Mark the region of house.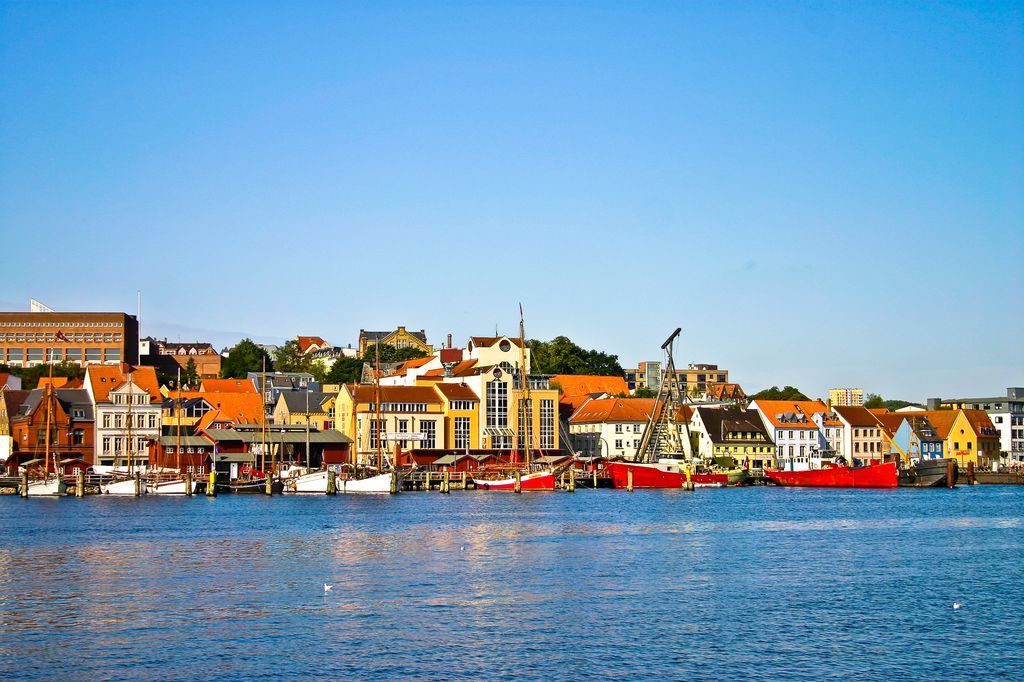
Region: region(439, 381, 486, 451).
